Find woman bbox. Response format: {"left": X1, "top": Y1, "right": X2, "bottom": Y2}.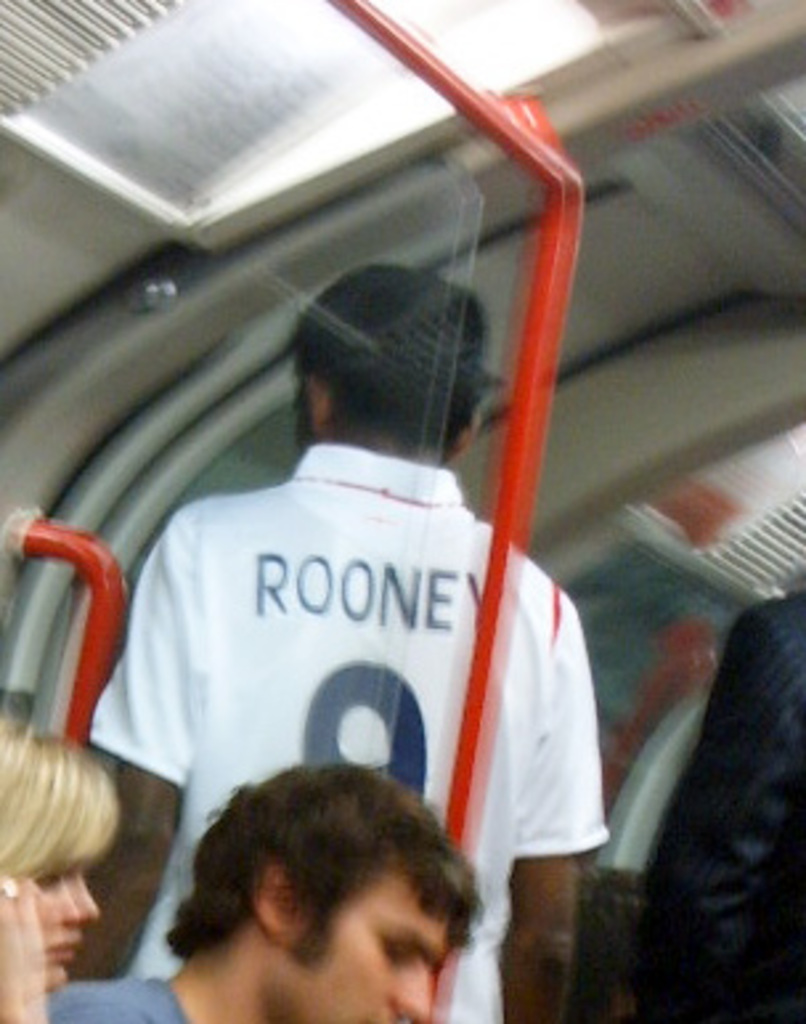
{"left": 0, "top": 698, "right": 103, "bottom": 1021}.
